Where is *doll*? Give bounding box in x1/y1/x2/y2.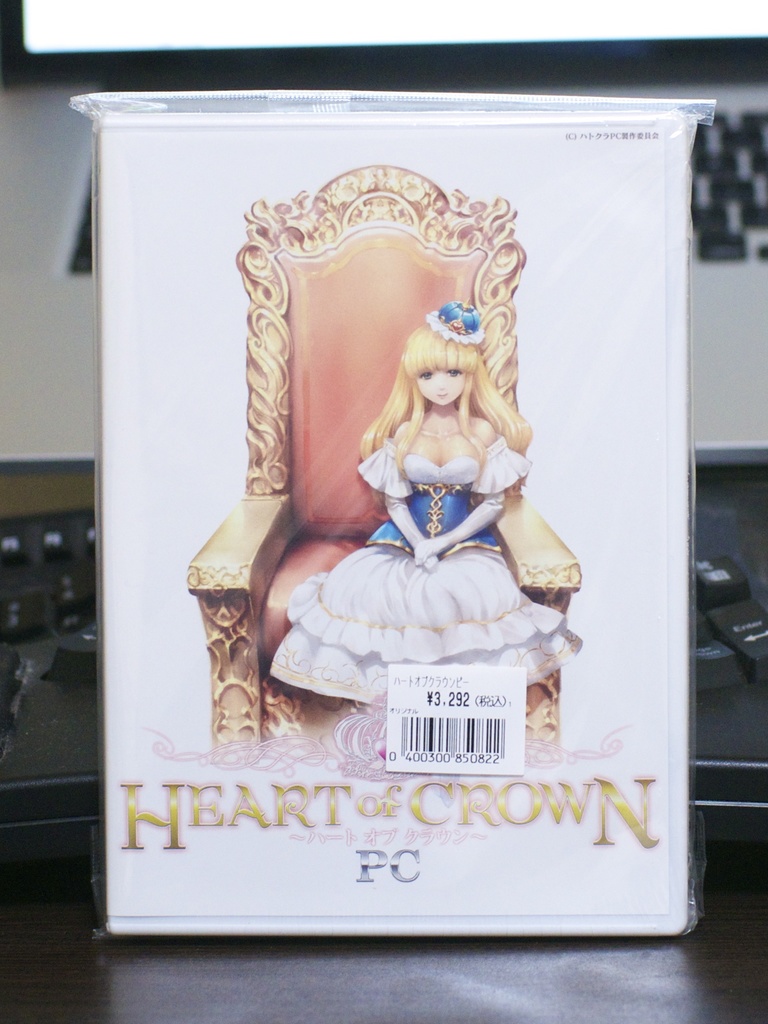
279/229/584/712.
